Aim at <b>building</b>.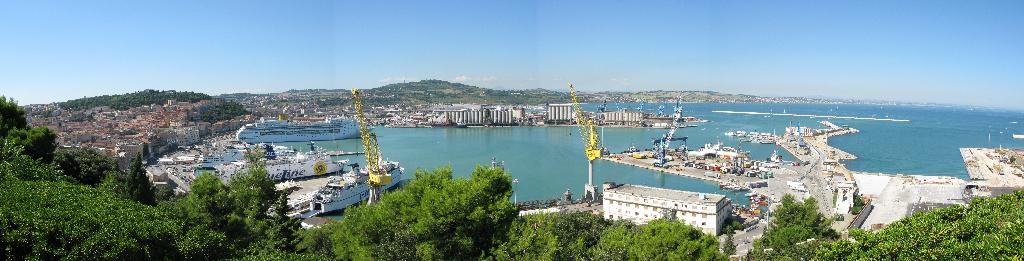
Aimed at 597,176,726,240.
